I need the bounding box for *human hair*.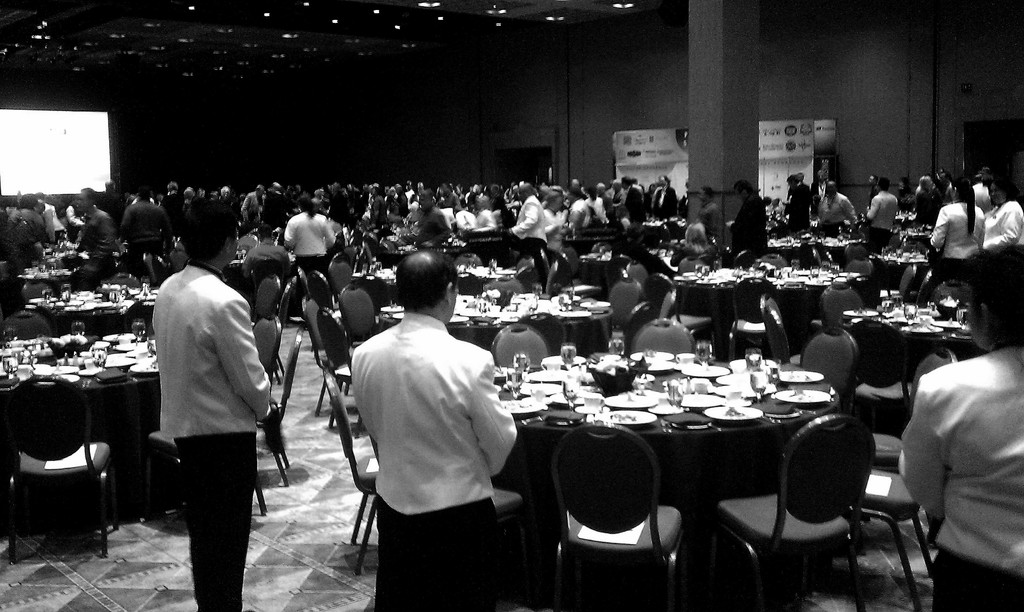
Here it is: 81, 186, 99, 207.
